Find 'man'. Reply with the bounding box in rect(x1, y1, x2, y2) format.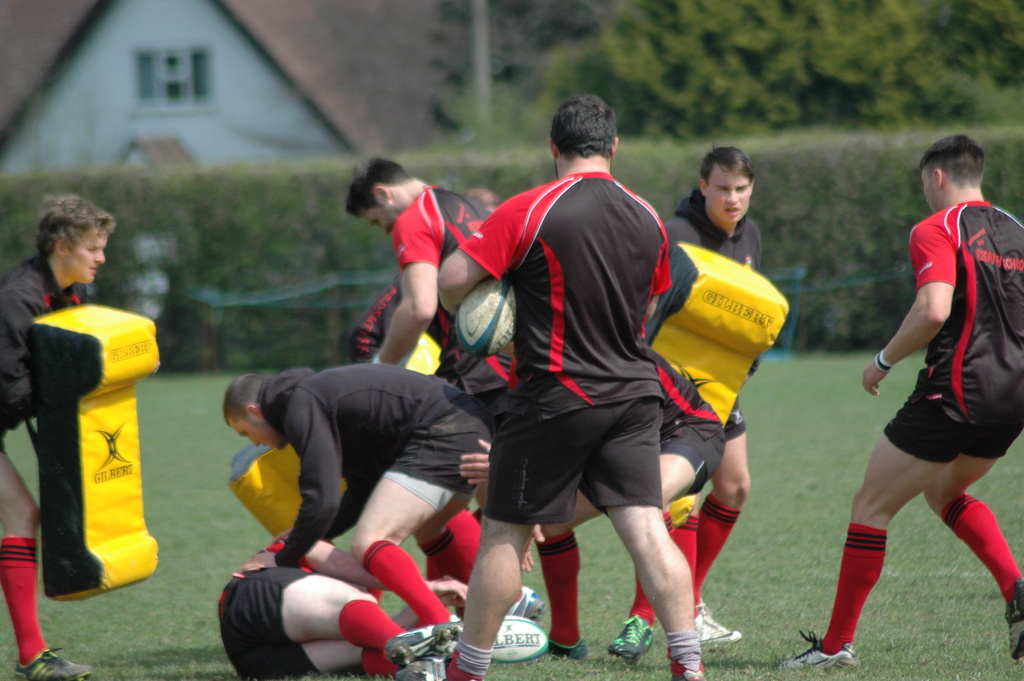
rect(344, 155, 488, 387).
